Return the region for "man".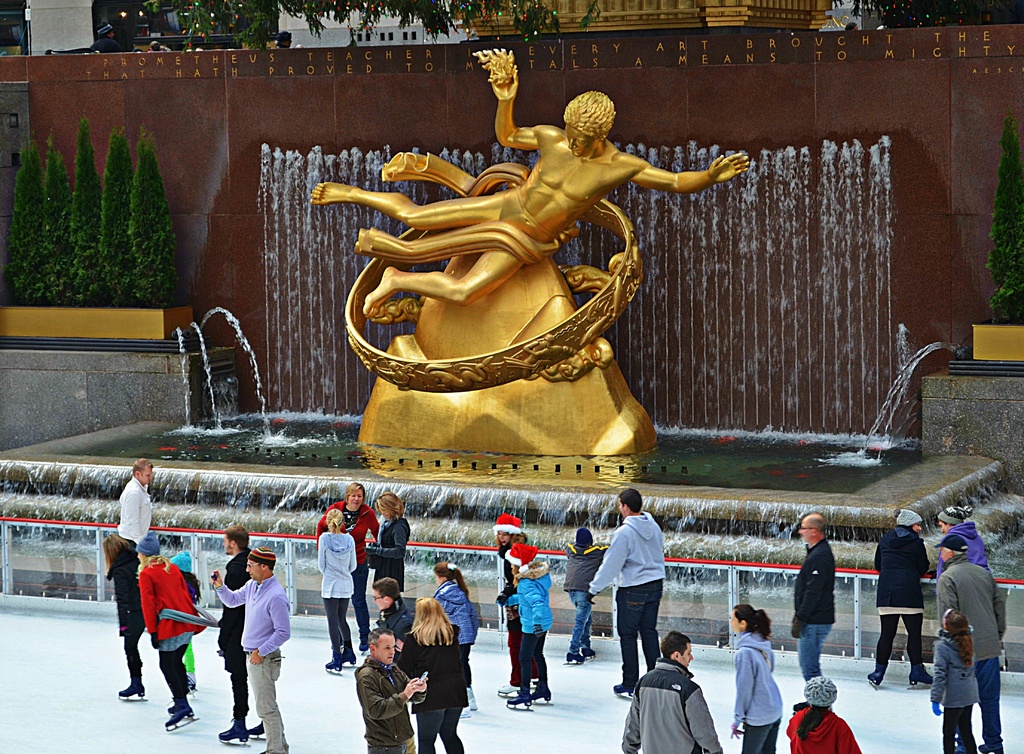
(792,509,839,714).
